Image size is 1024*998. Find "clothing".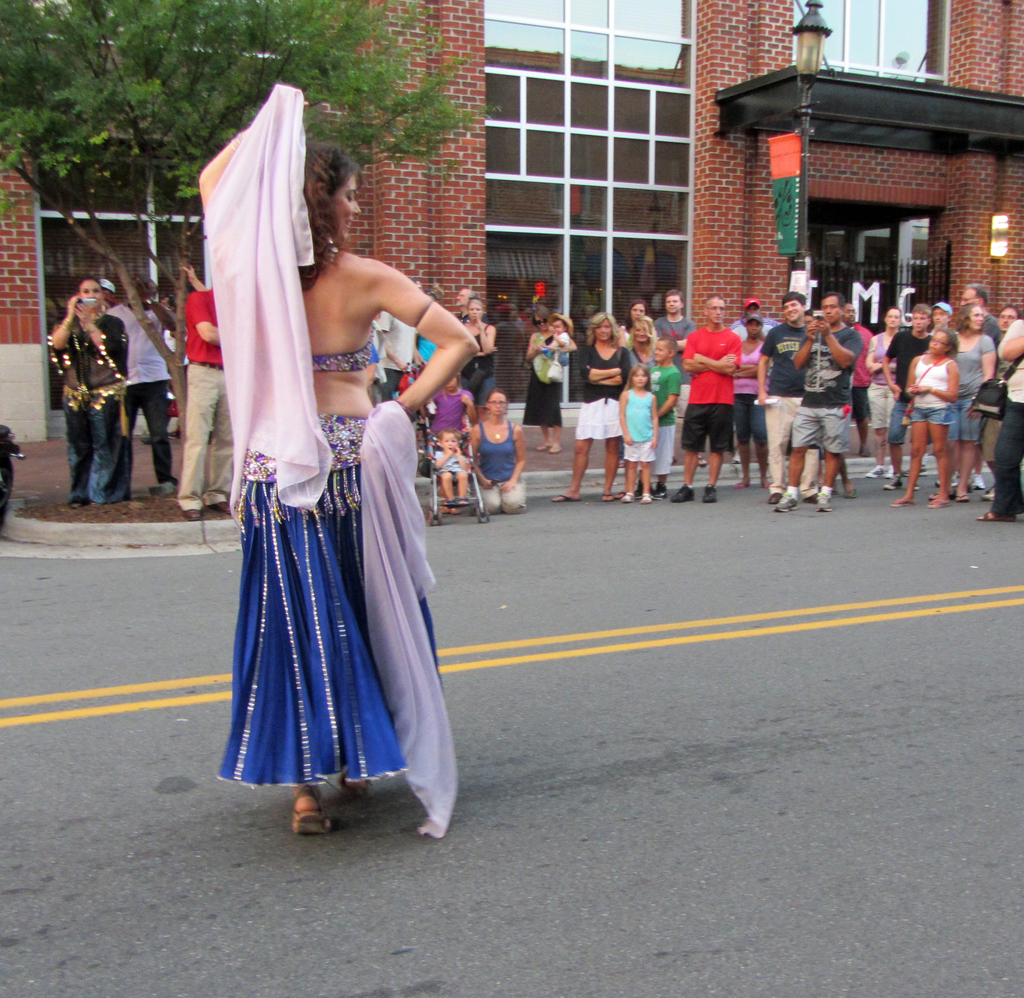
bbox(956, 329, 995, 446).
